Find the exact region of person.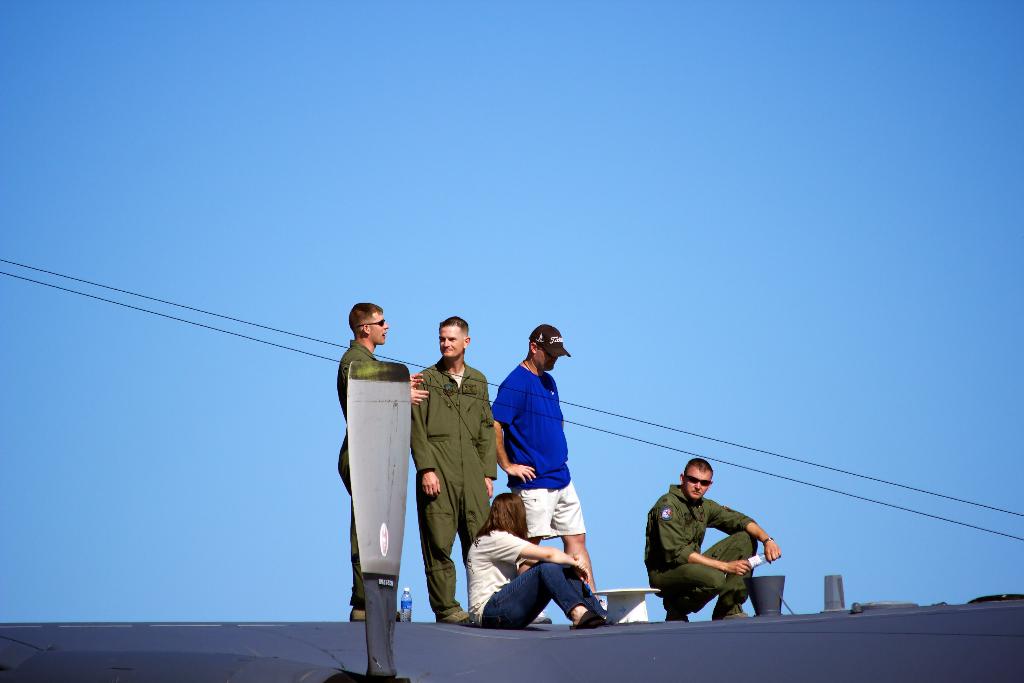
Exact region: l=644, t=471, r=771, b=628.
